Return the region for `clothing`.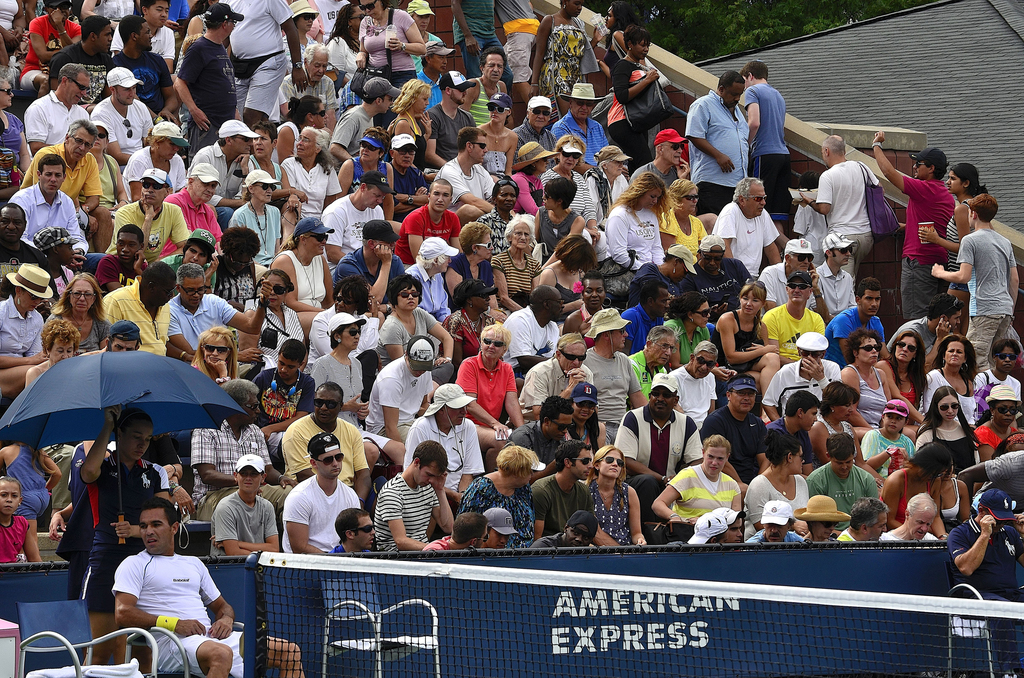
crop(190, 418, 280, 517).
